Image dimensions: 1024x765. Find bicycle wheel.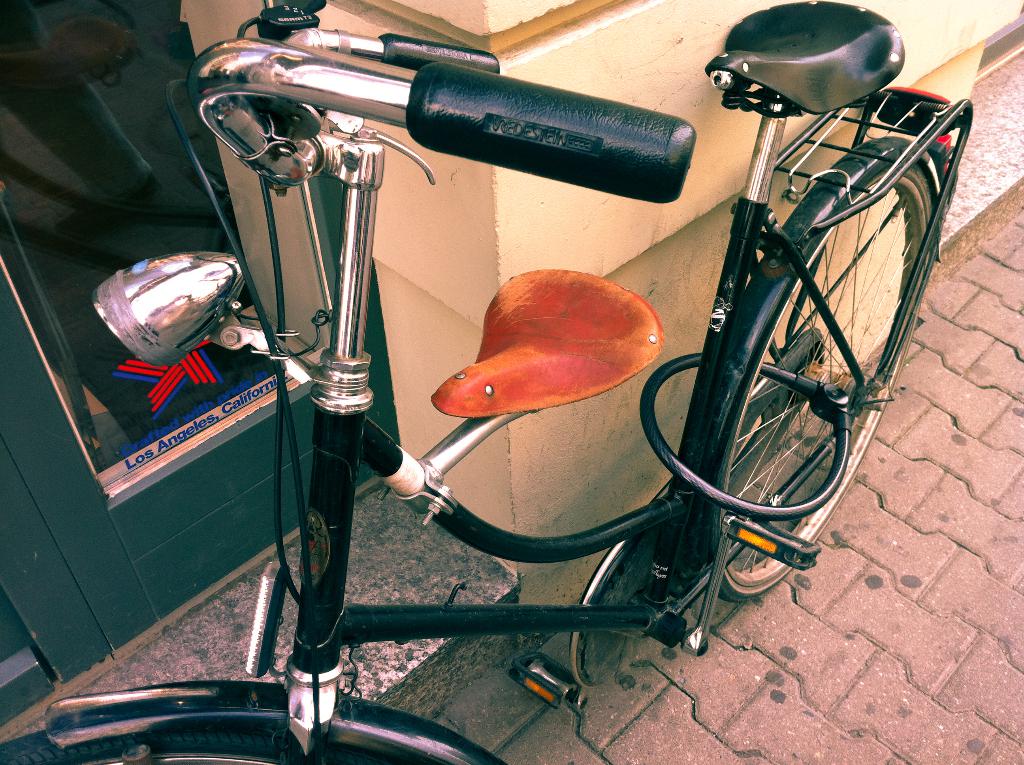
<box>0,721,401,764</box>.
